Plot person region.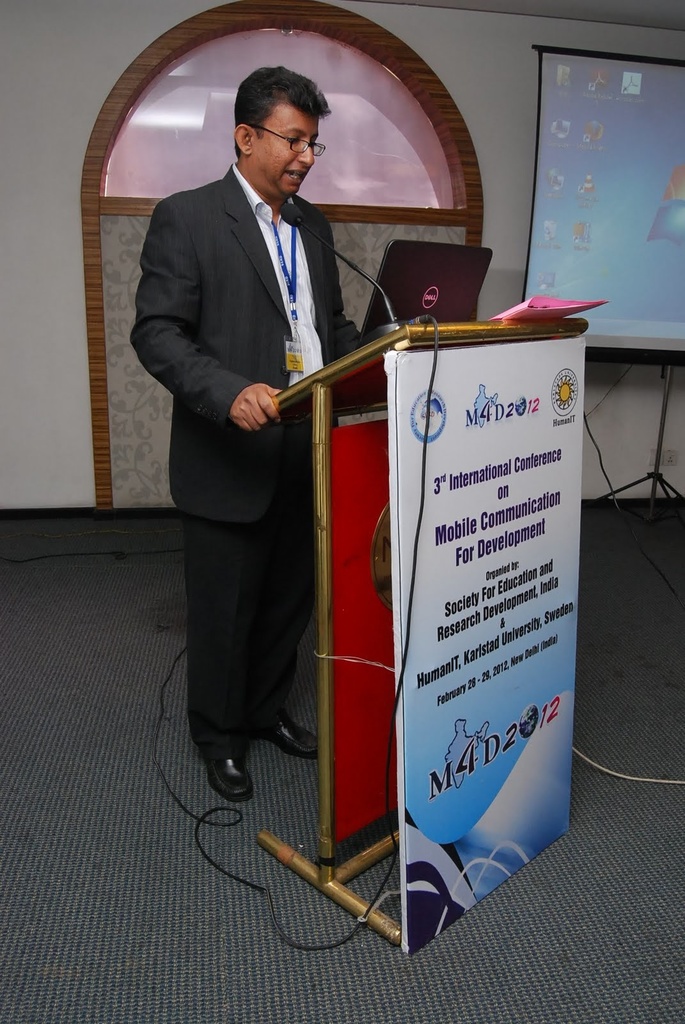
Plotted at crop(147, 56, 408, 914).
